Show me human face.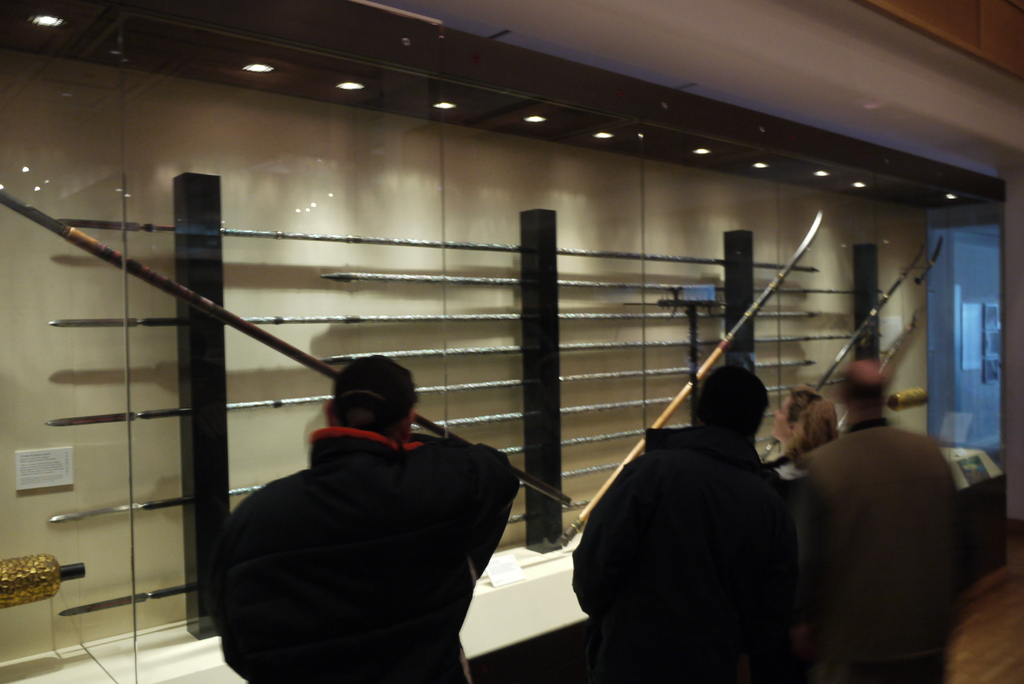
human face is here: detection(771, 398, 789, 440).
